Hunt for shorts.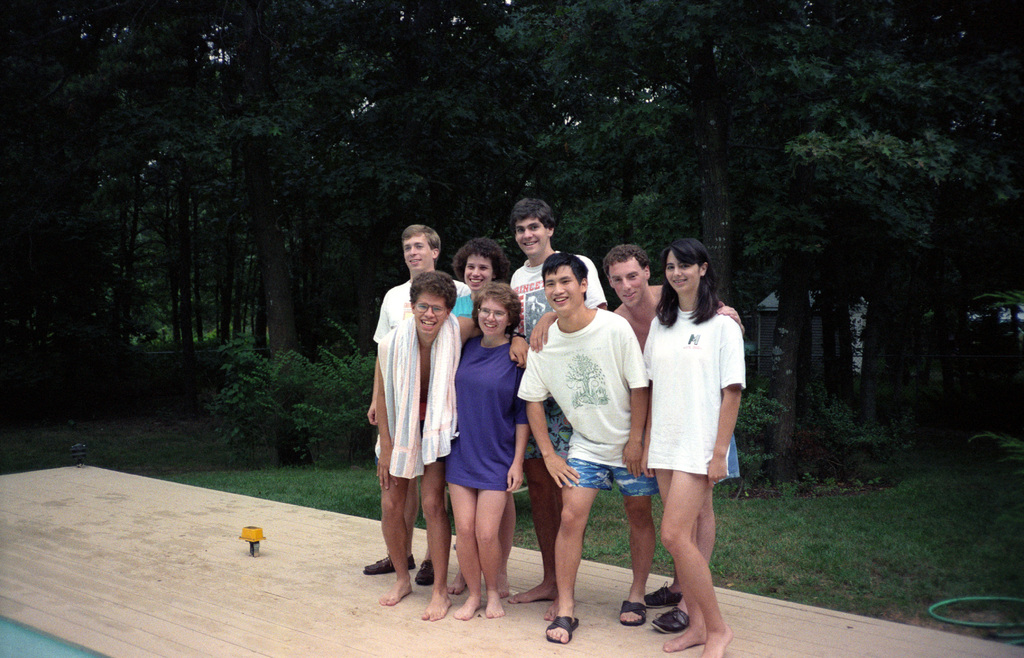
Hunted down at {"left": 524, "top": 397, "right": 570, "bottom": 465}.
